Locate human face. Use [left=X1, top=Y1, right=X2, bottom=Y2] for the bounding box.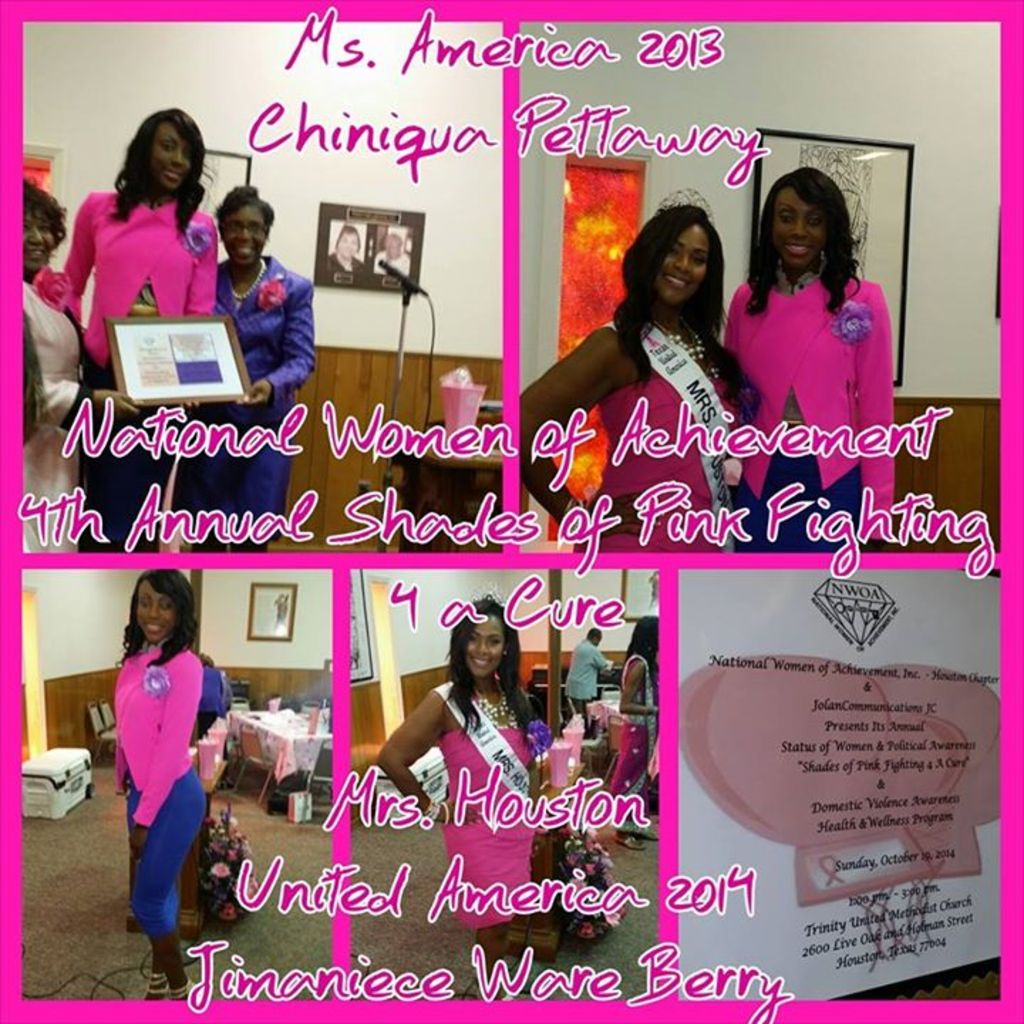
[left=666, top=229, right=707, bottom=303].
